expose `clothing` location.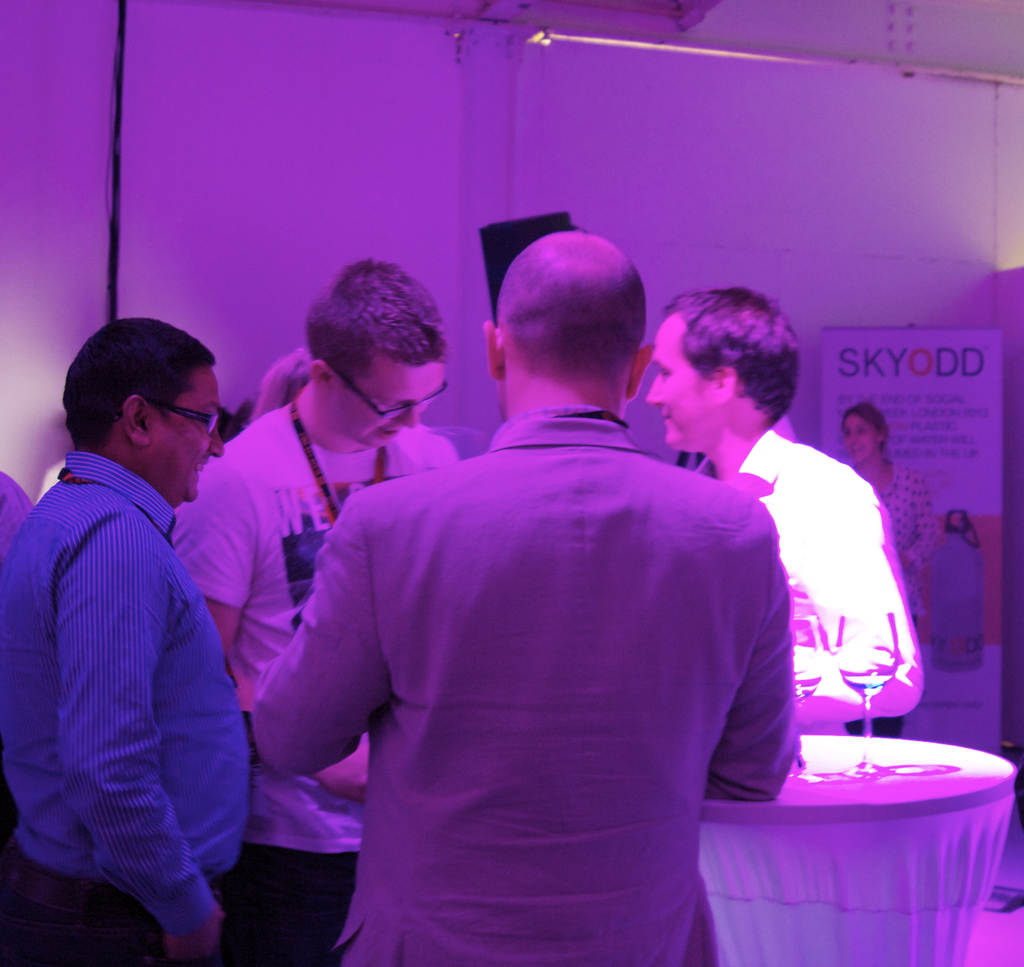
Exposed at 0/456/257/966.
